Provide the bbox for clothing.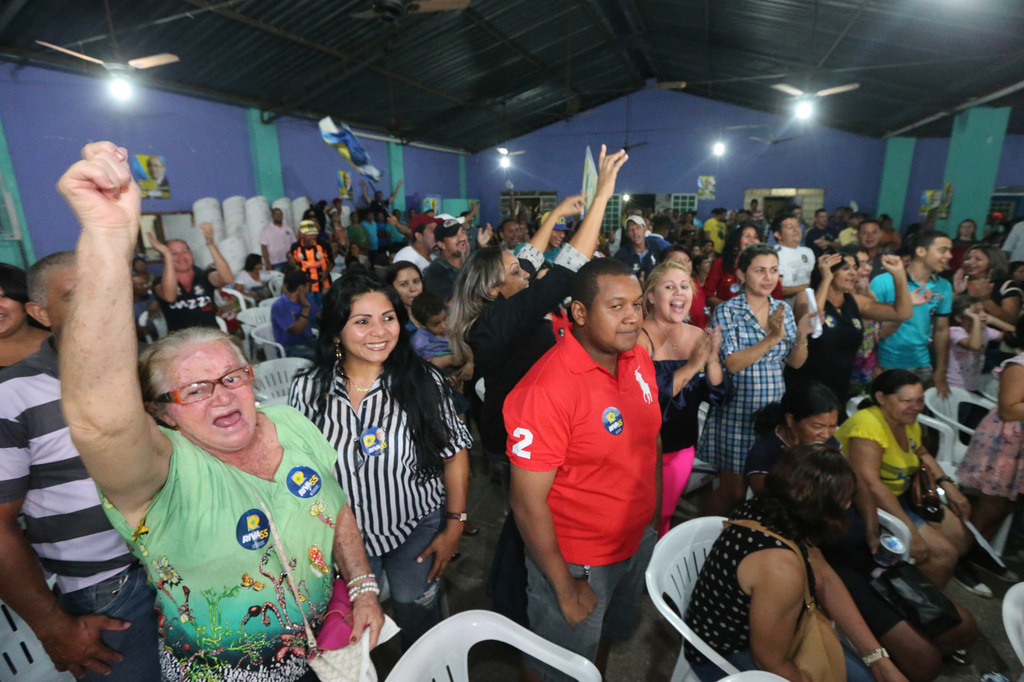
[381,241,440,288].
